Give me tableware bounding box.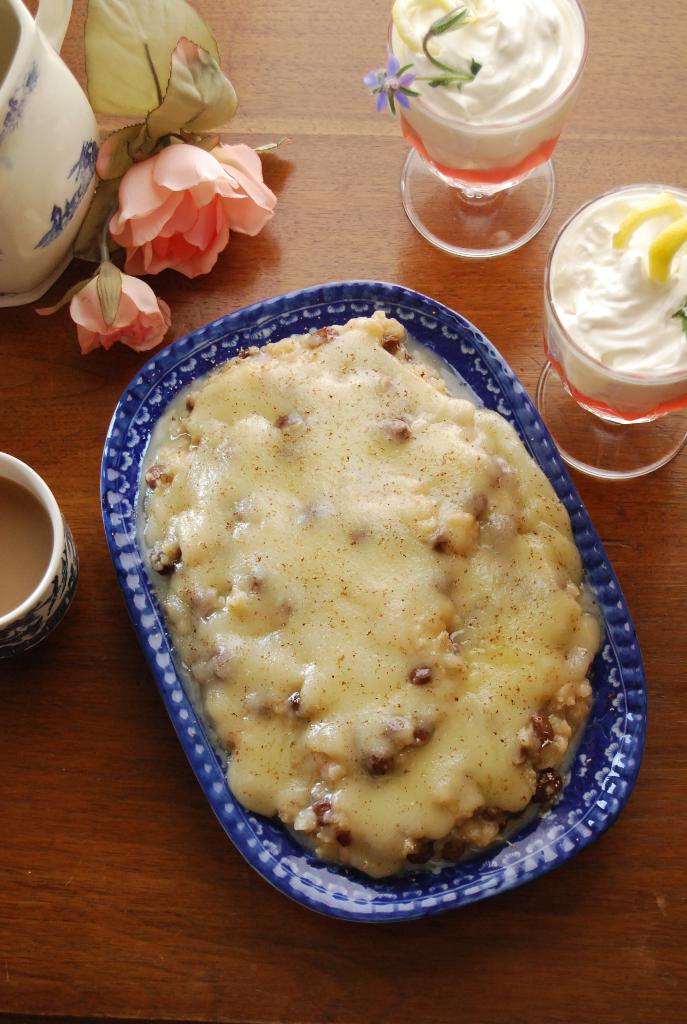
crop(383, 0, 594, 257).
